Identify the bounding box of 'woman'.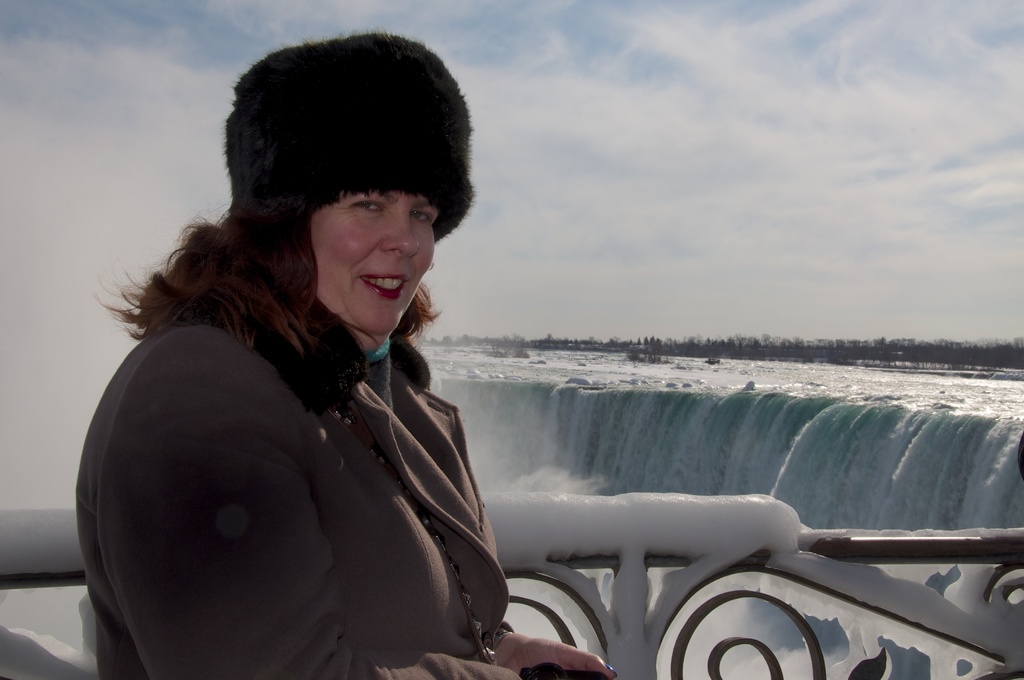
Rect(76, 49, 554, 679).
